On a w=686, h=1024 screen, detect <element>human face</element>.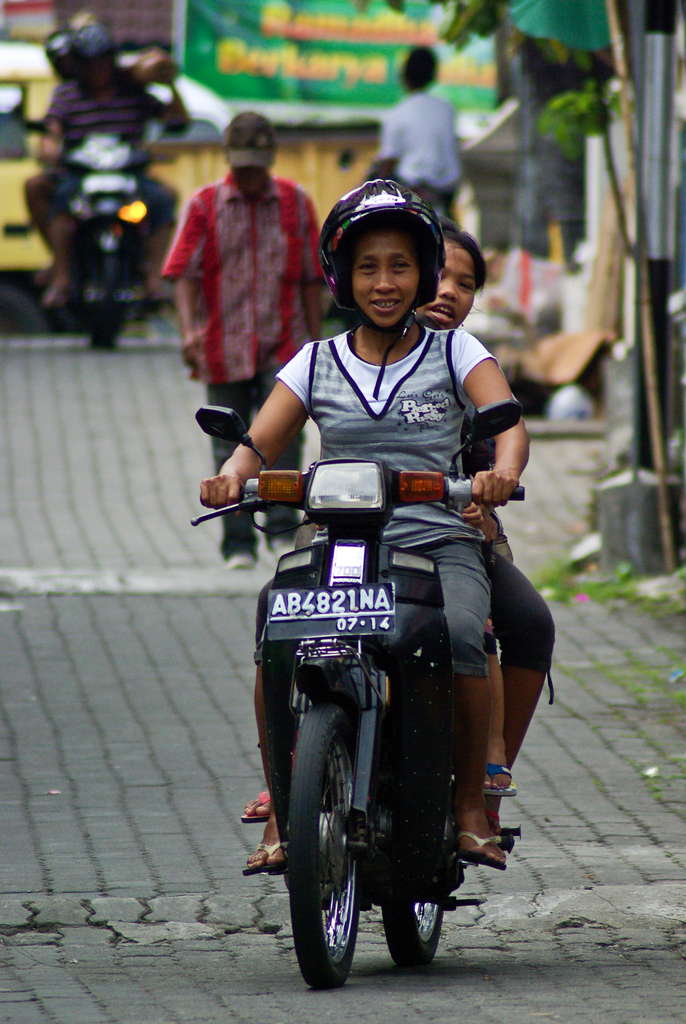
426, 248, 475, 330.
